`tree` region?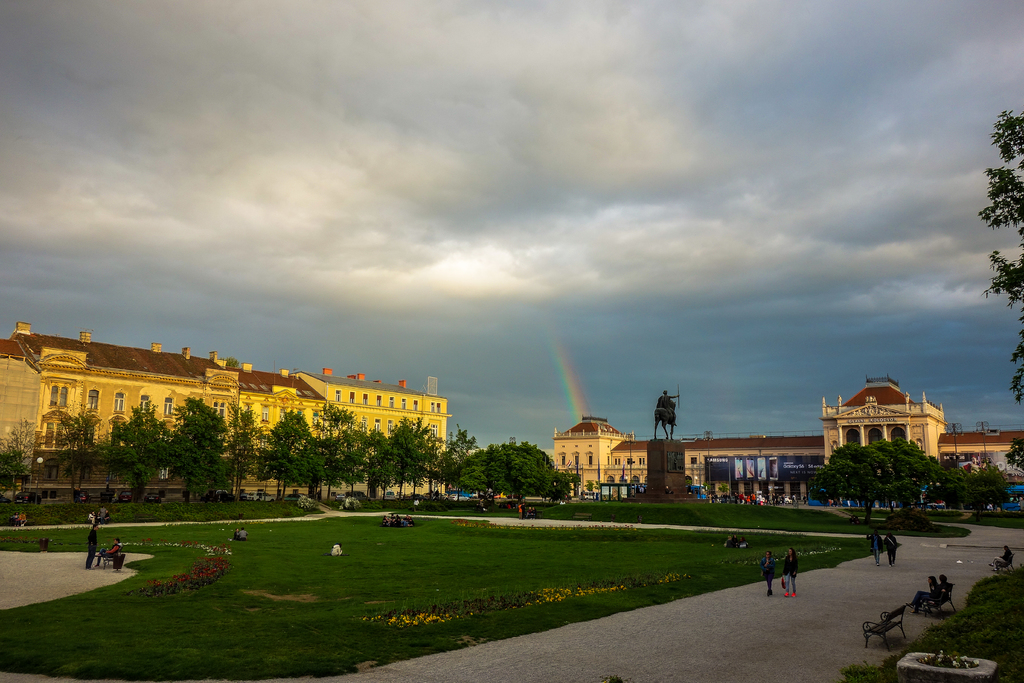
{"left": 442, "top": 450, "right": 468, "bottom": 493}
